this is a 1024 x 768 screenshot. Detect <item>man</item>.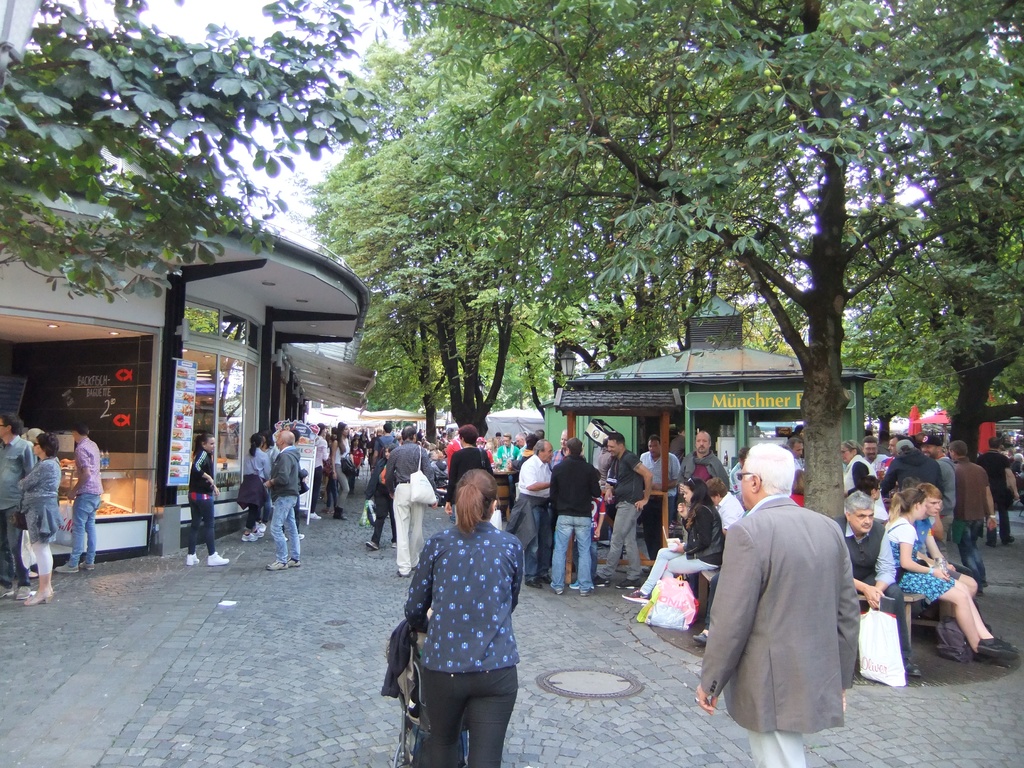
Rect(0, 412, 38, 597).
